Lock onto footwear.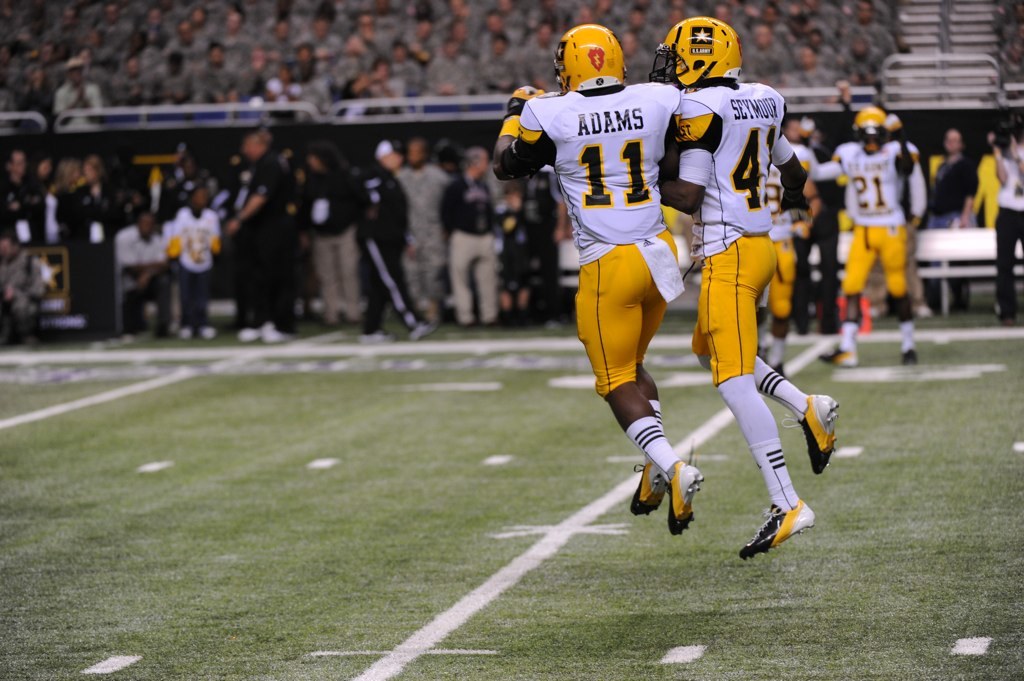
Locked: <box>626,457,672,520</box>.
